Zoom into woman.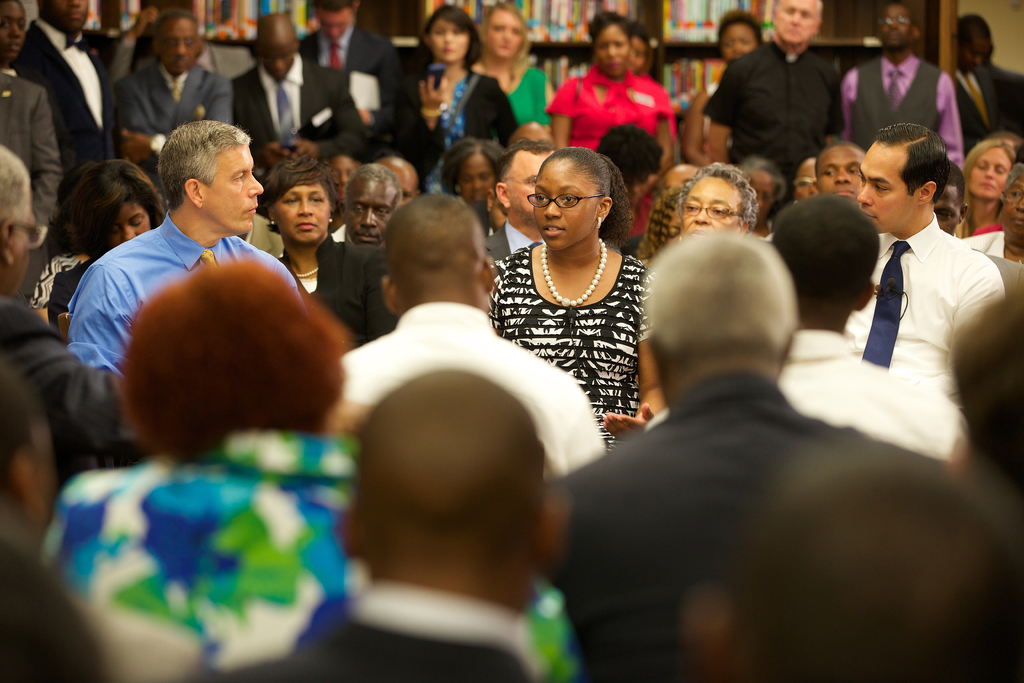
Zoom target: region(441, 138, 499, 217).
